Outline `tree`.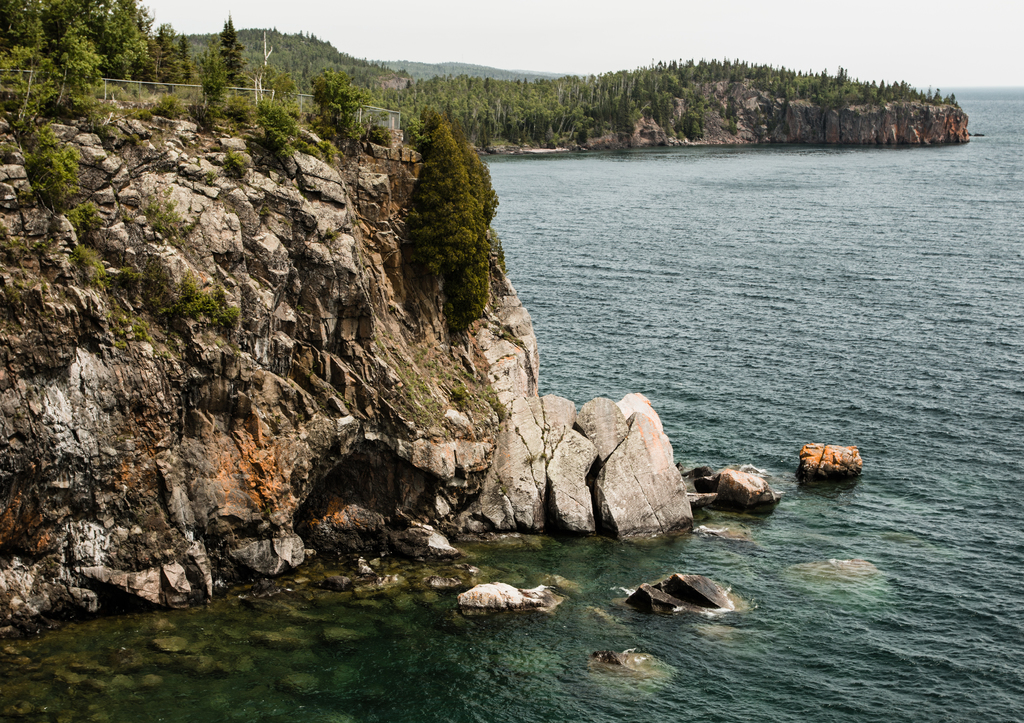
Outline: (63,238,104,285).
